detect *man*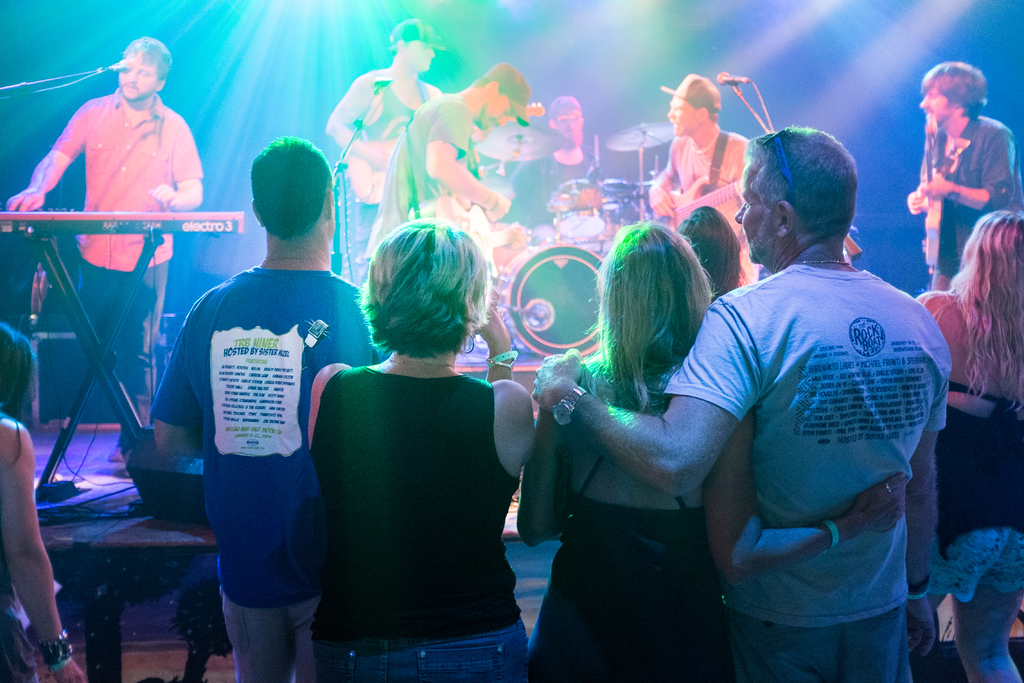
x1=654, y1=72, x2=763, y2=285
